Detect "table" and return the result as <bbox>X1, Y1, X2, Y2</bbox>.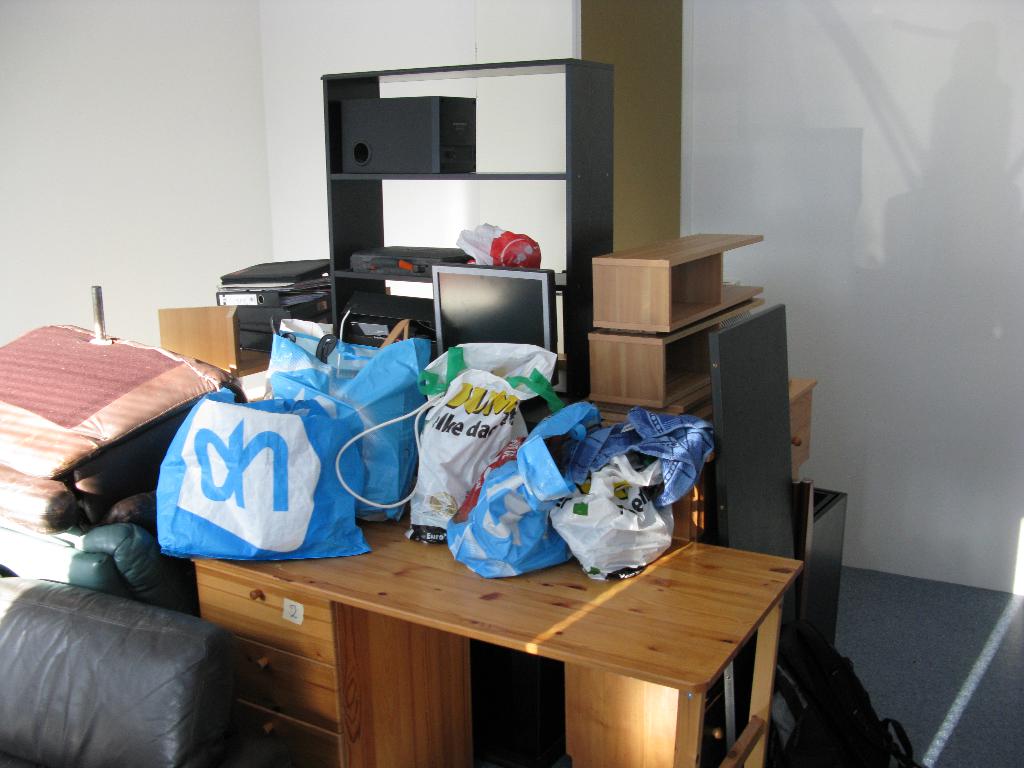
<bbox>135, 511, 811, 767</bbox>.
